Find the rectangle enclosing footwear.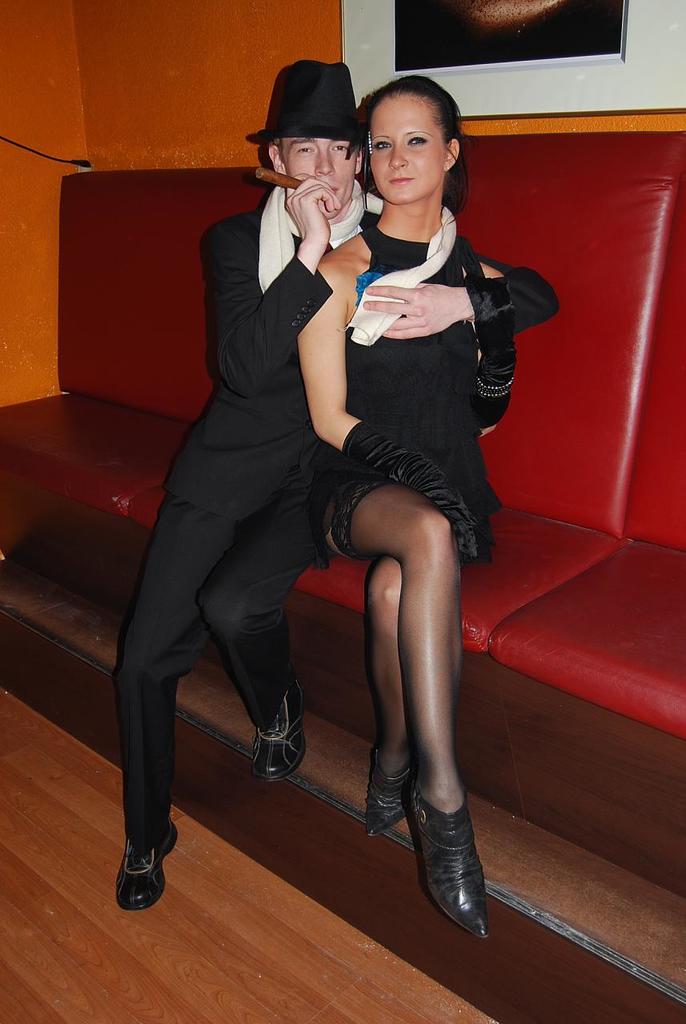
<bbox>258, 672, 303, 779</bbox>.
